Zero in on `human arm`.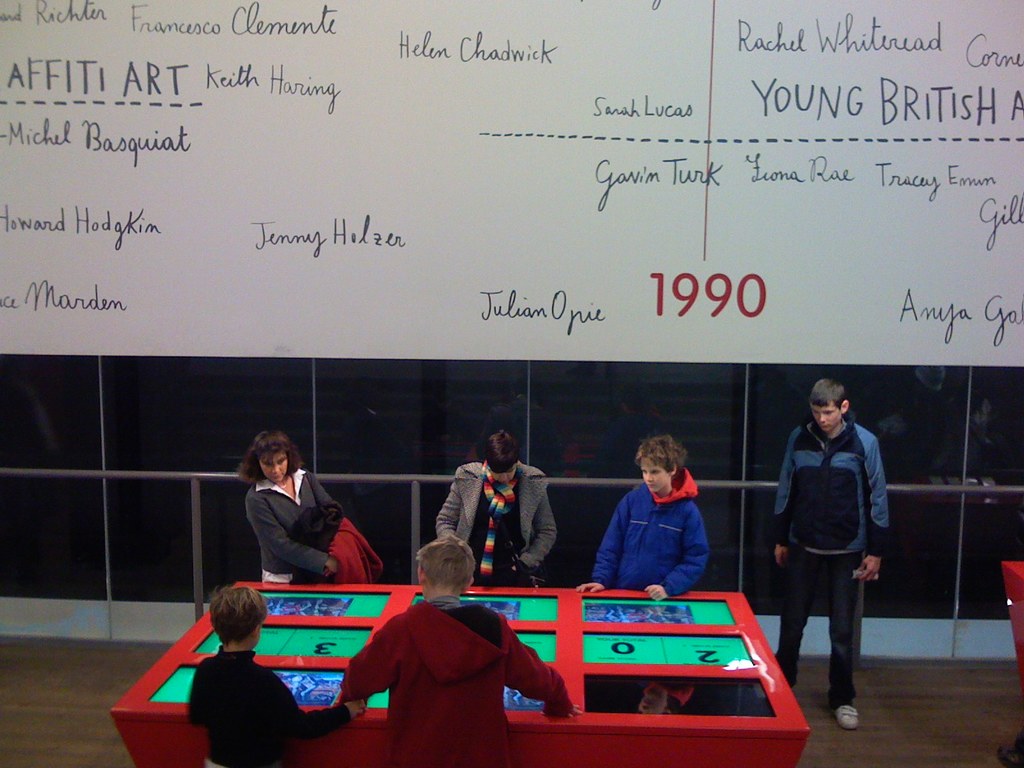
Zeroed in: select_region(242, 504, 339, 589).
